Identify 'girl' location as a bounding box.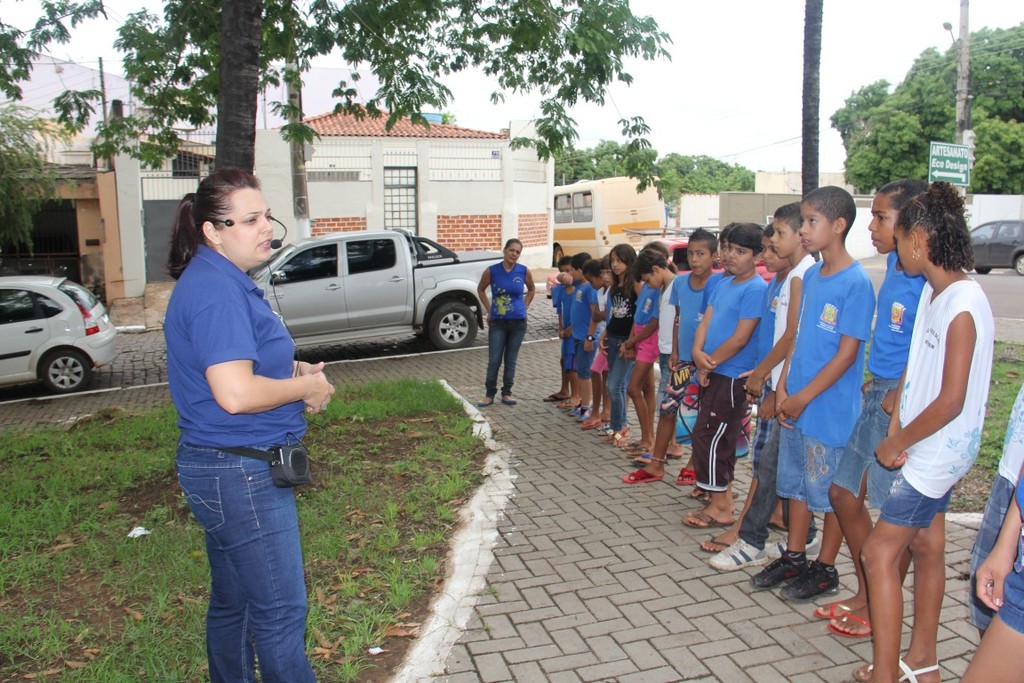
bbox=(601, 245, 634, 433).
